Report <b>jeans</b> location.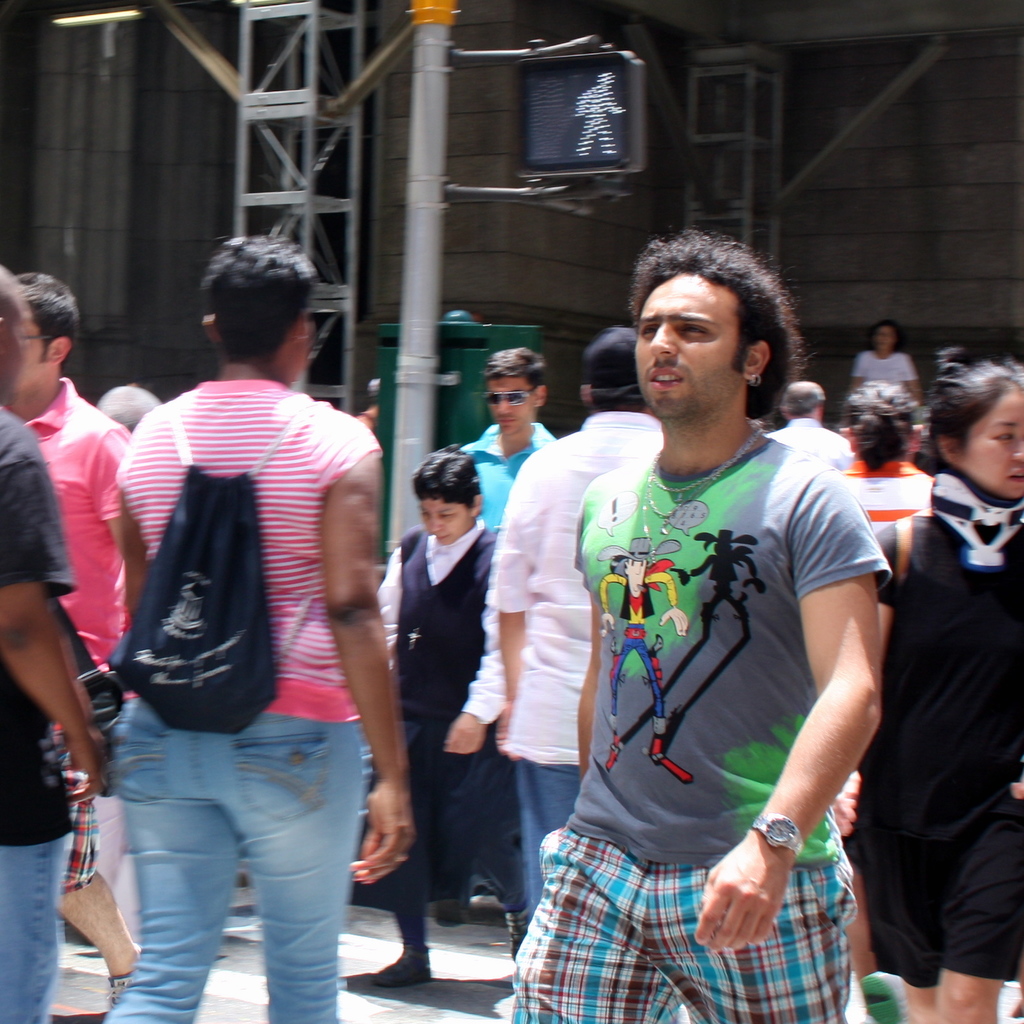
Report: rect(515, 760, 598, 915).
